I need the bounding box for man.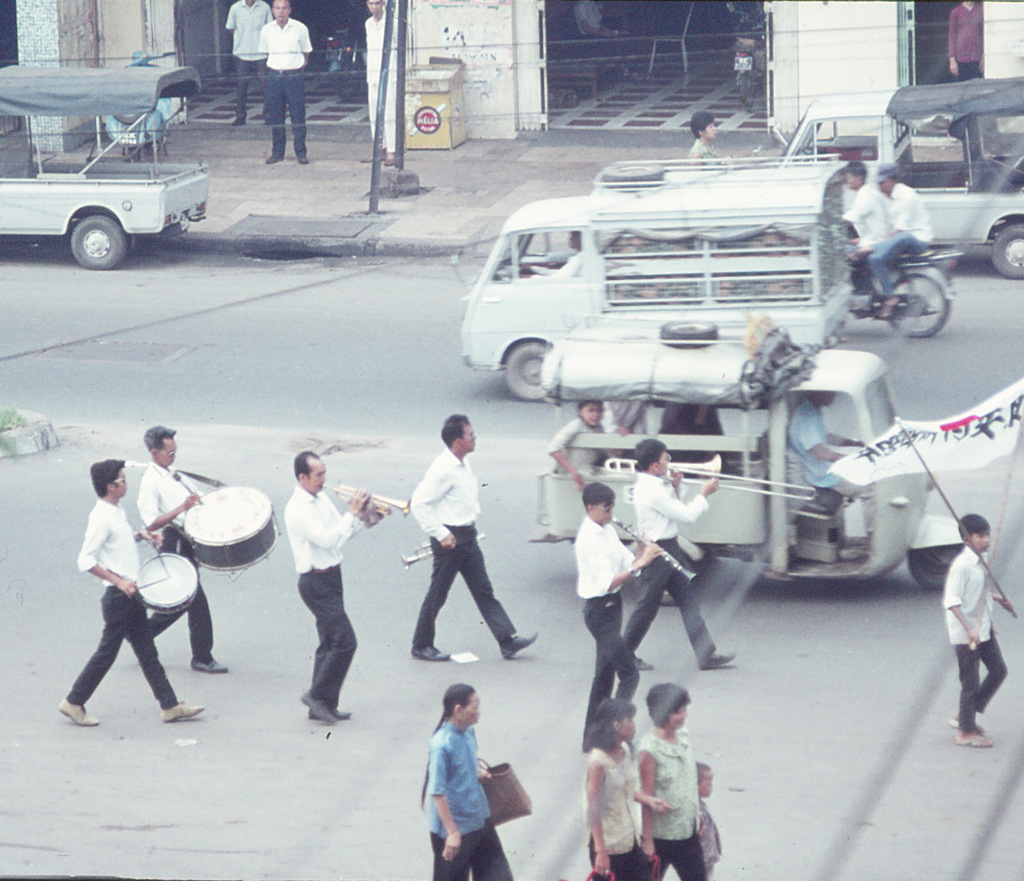
Here it is: left=833, top=159, right=891, bottom=258.
